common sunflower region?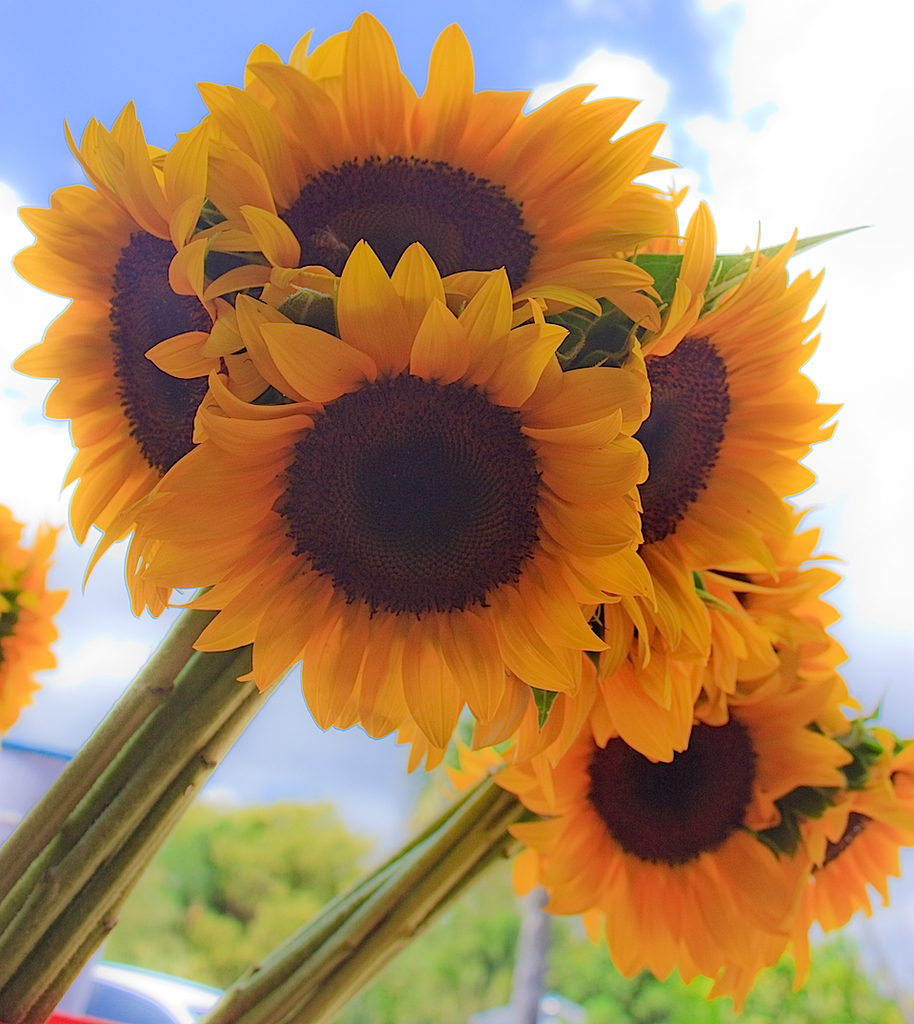
<region>198, 25, 683, 328</region>
